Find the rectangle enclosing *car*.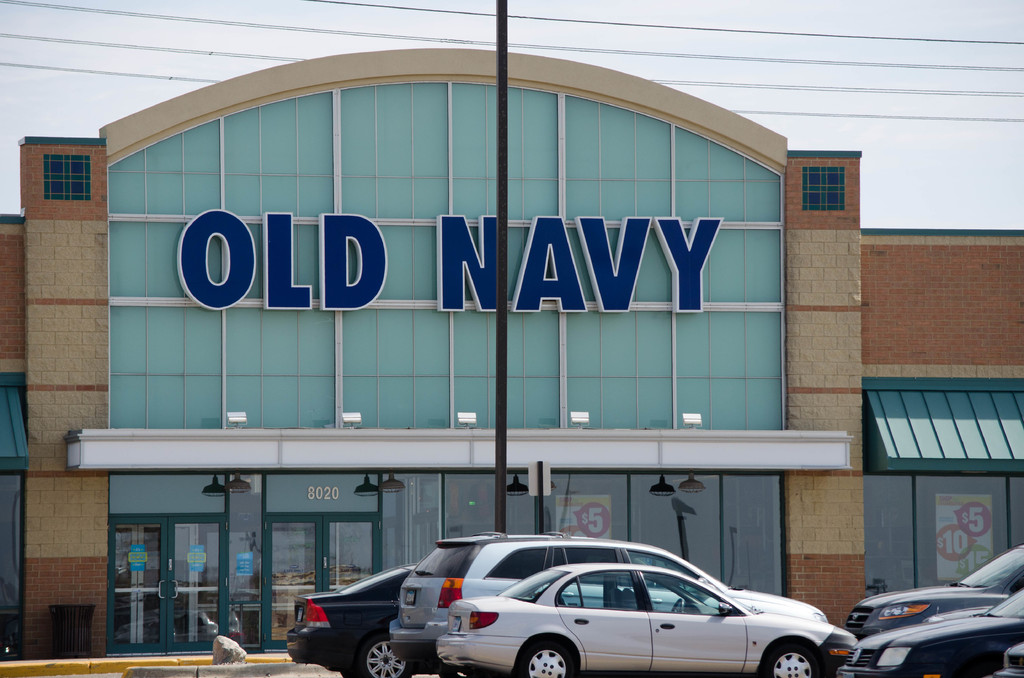
<region>387, 530, 826, 652</region>.
